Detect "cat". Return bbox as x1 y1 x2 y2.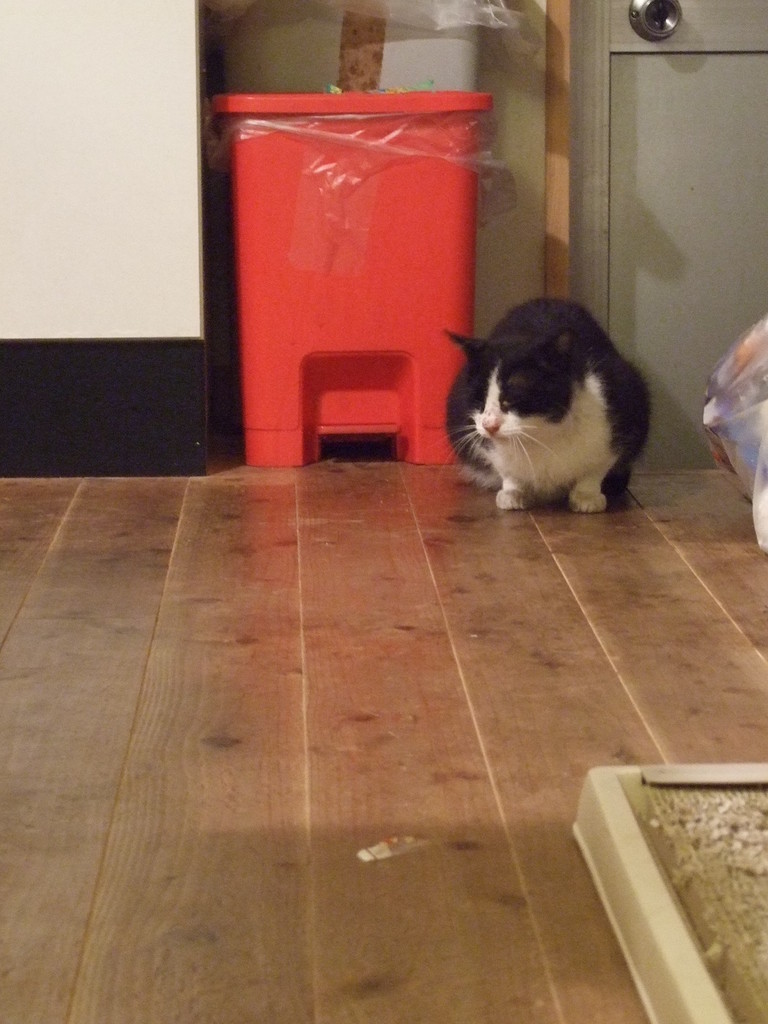
440 299 652 509.
